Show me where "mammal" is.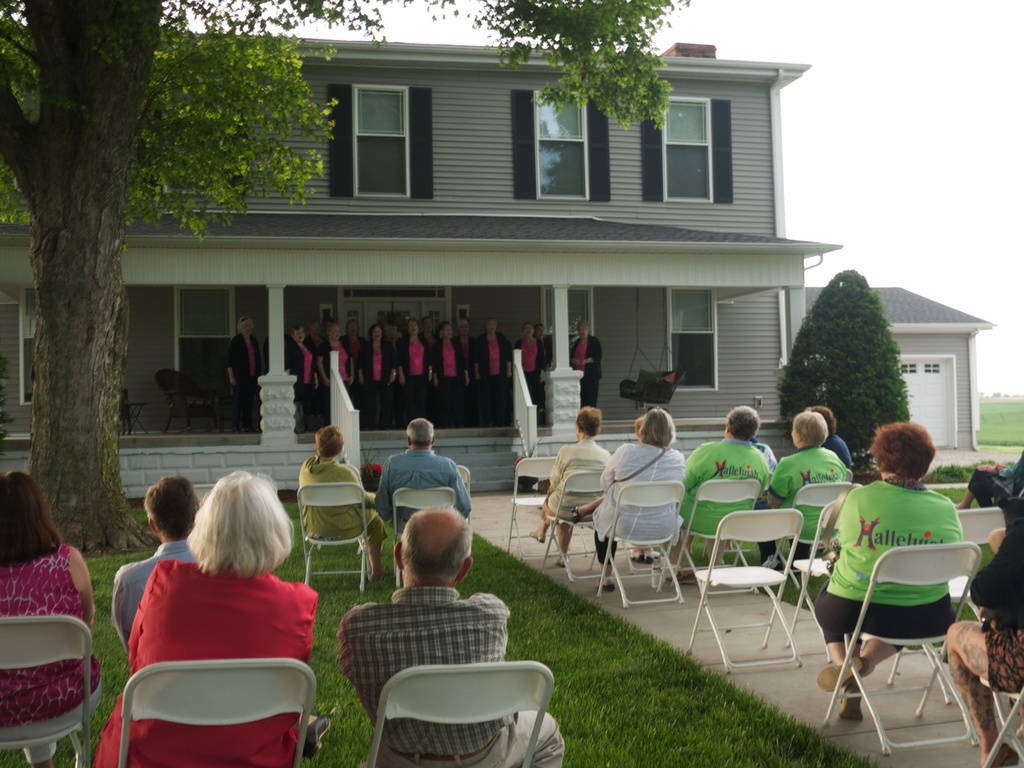
"mammal" is at bbox=(0, 468, 97, 767).
